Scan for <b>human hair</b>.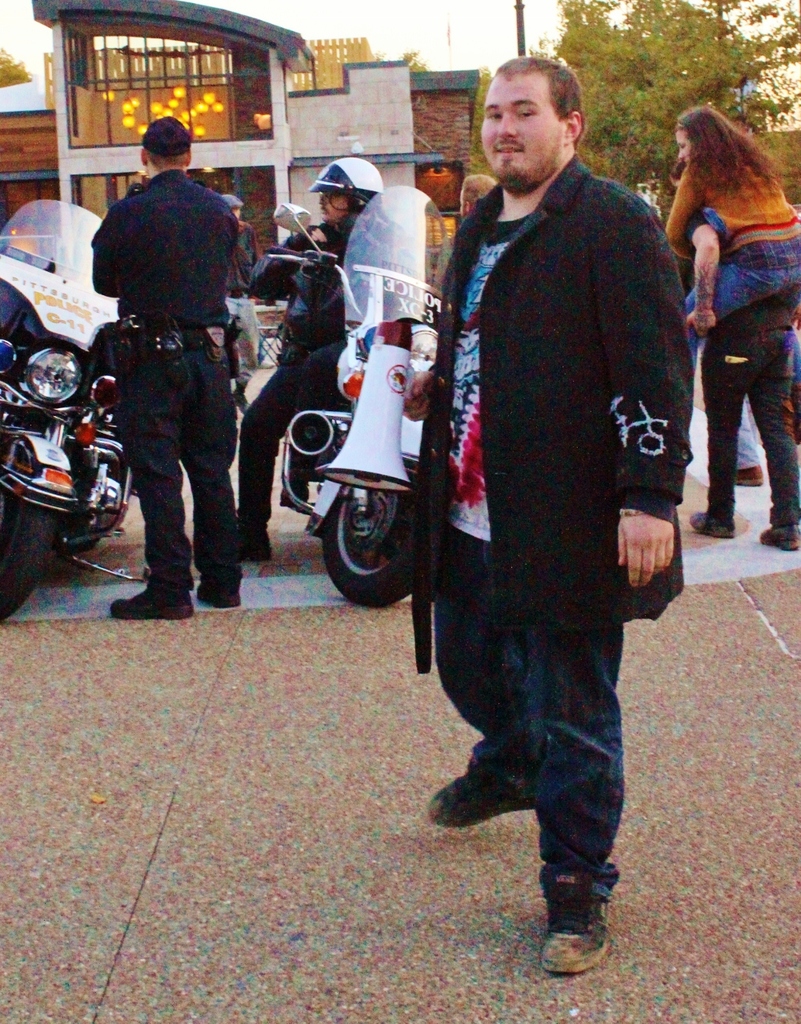
Scan result: [x1=671, y1=108, x2=789, y2=200].
